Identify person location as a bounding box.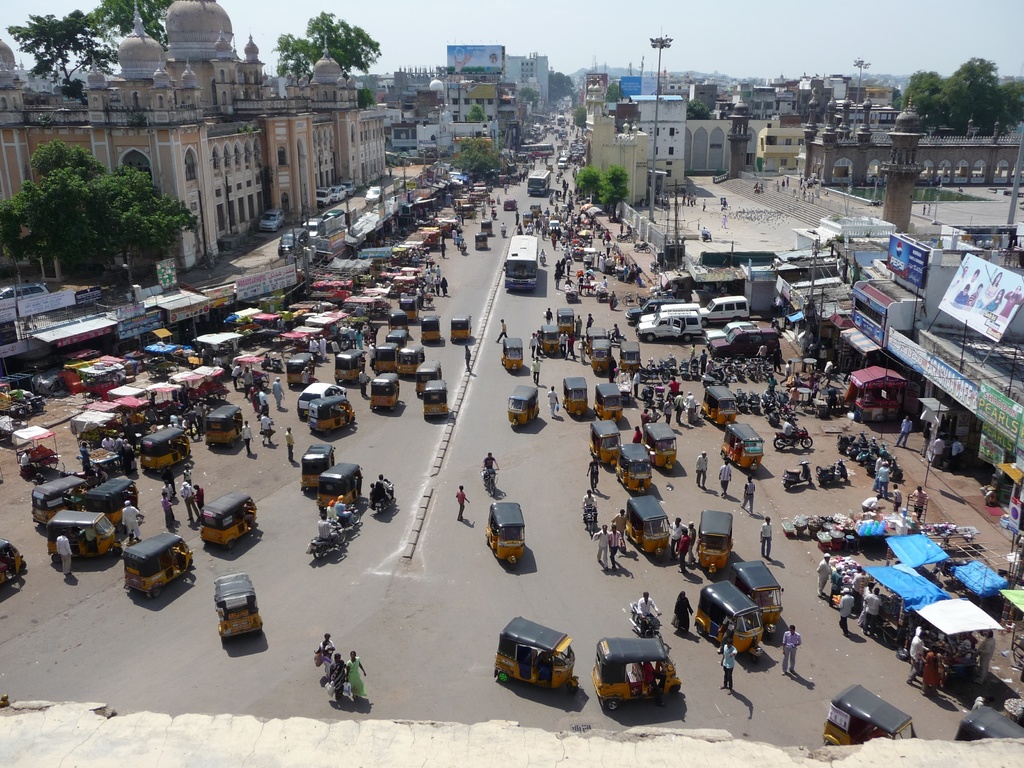
select_region(822, 360, 837, 388).
